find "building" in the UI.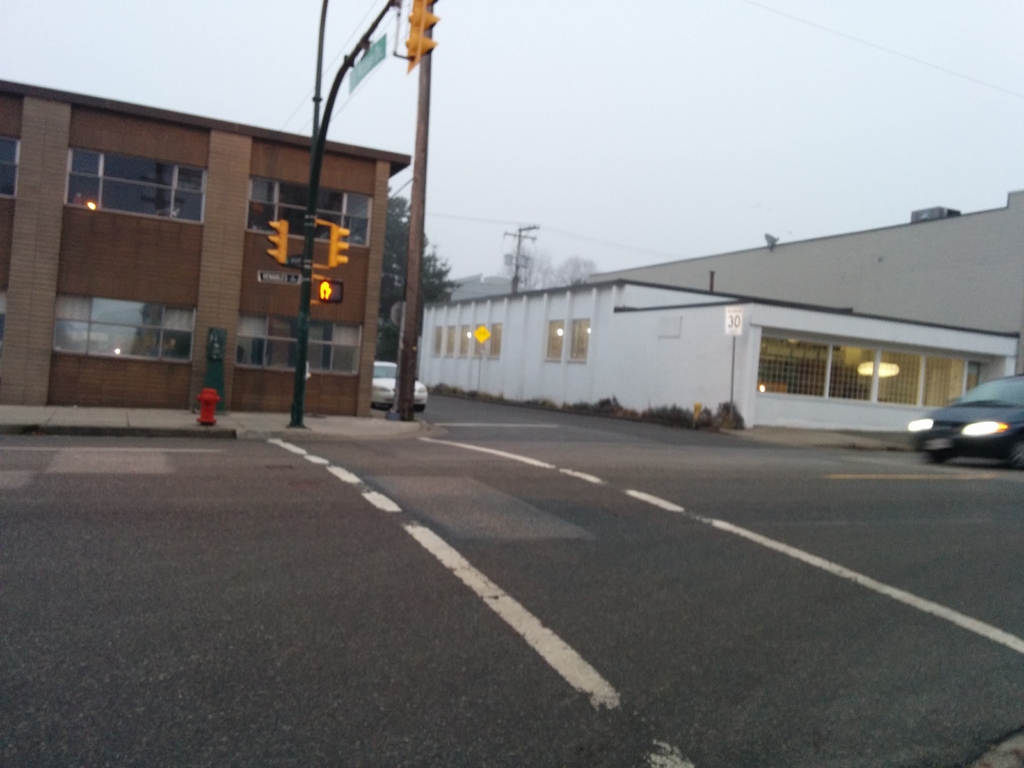
UI element at box=[419, 193, 1023, 436].
